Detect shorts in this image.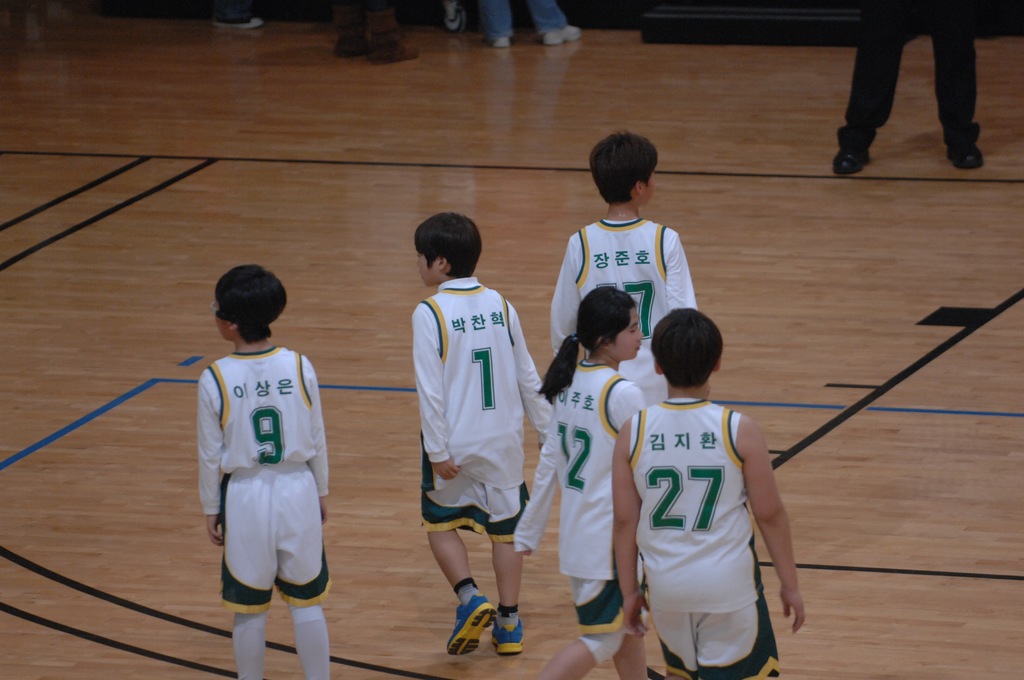
Detection: 421/471/530/540.
